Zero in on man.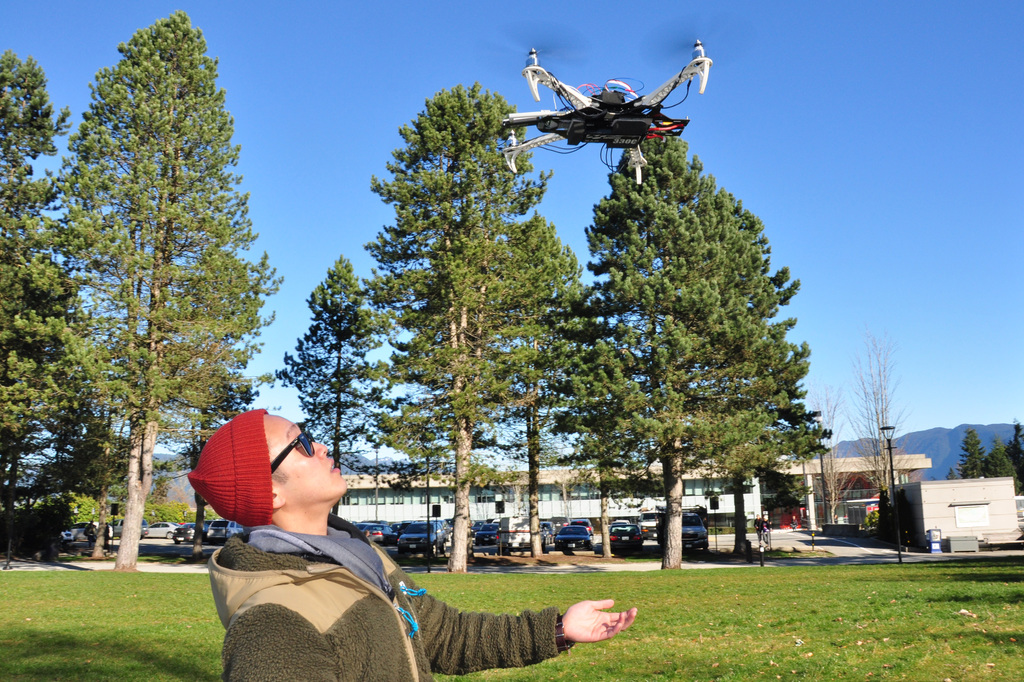
Zeroed in: {"left": 177, "top": 399, "right": 634, "bottom": 681}.
